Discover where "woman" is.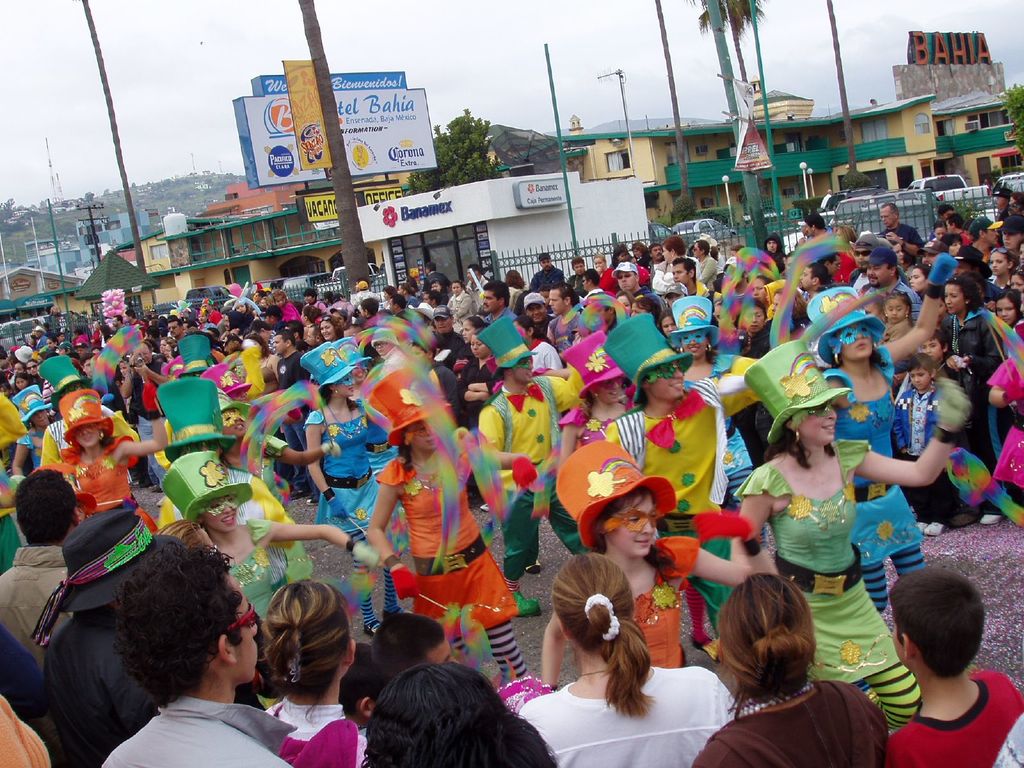
Discovered at [353,662,557,767].
